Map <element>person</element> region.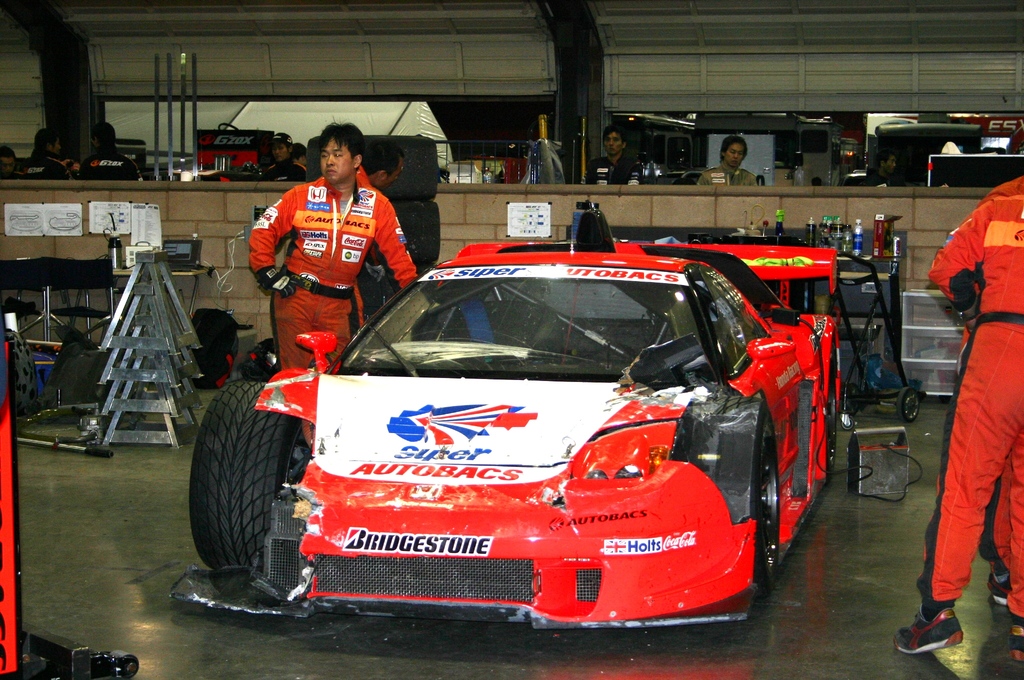
Mapped to detection(590, 124, 649, 187).
